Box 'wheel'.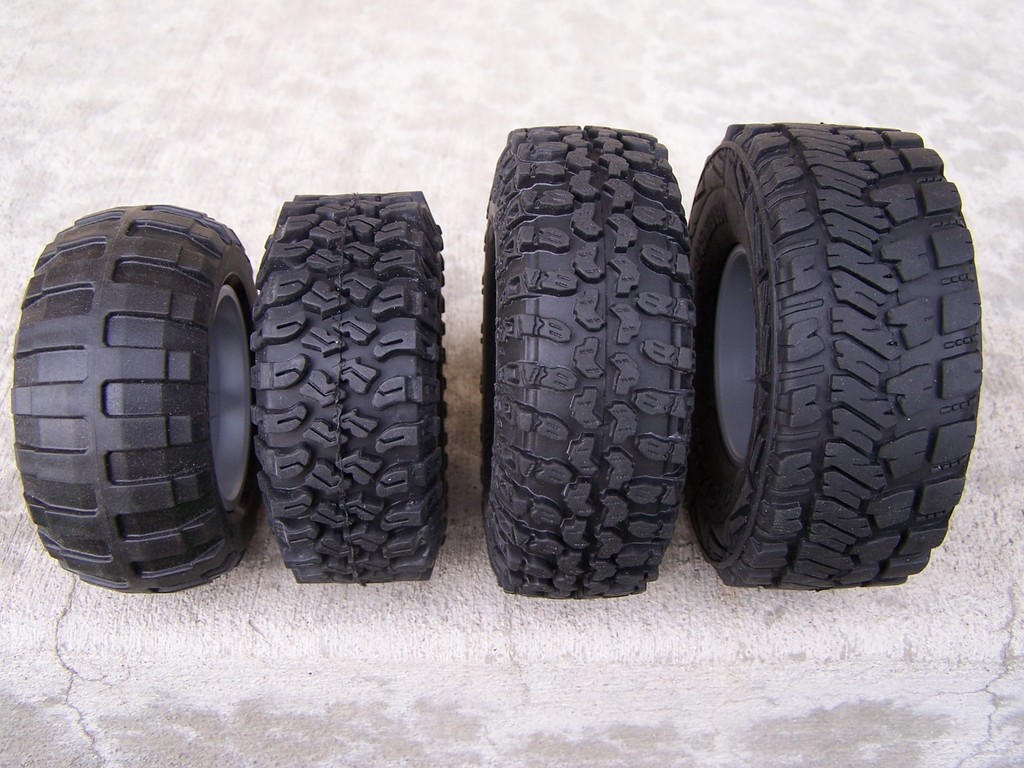
pyautogui.locateOnScreen(9, 198, 263, 595).
